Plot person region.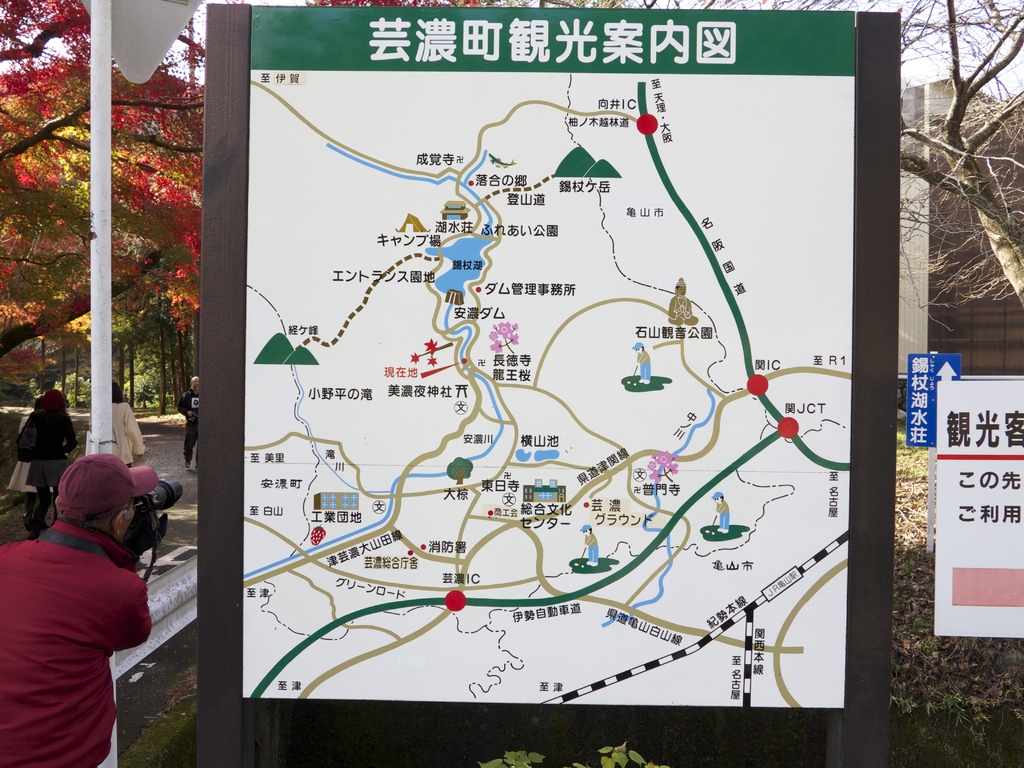
Plotted at crop(179, 376, 199, 465).
